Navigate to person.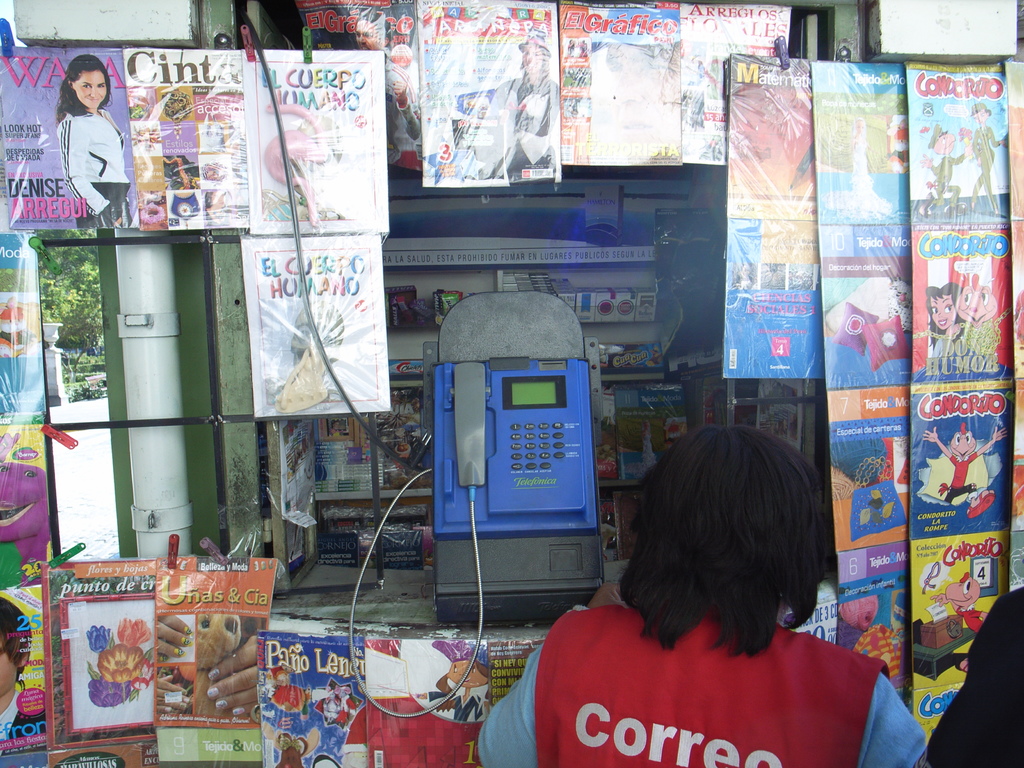
Navigation target: BBox(548, 425, 878, 764).
